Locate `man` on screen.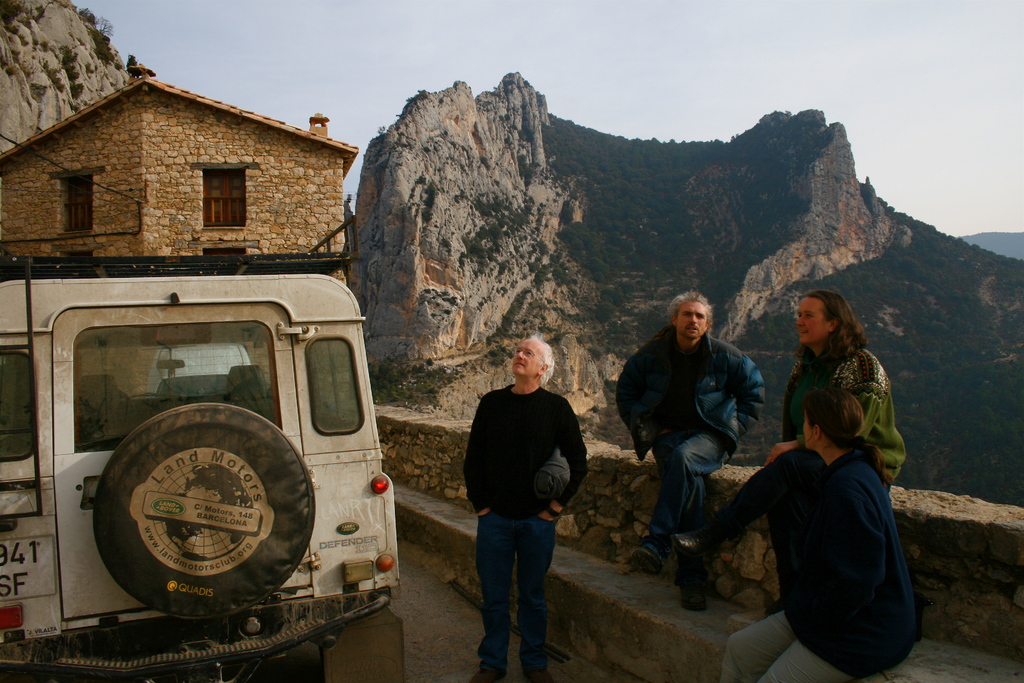
On screen at box(454, 339, 589, 670).
